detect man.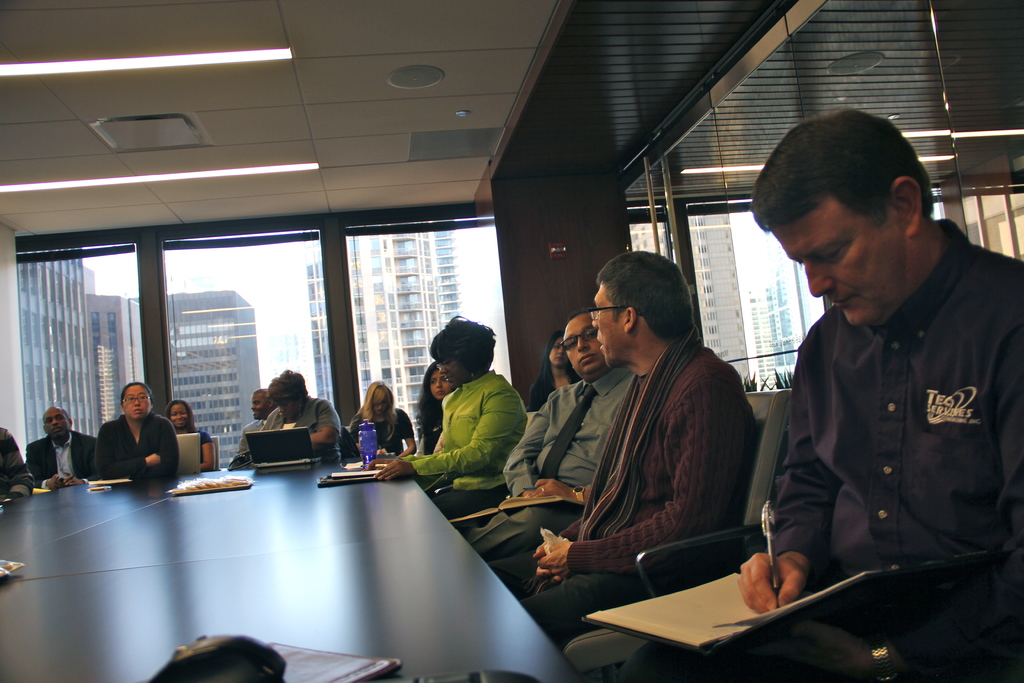
Detected at (467, 313, 634, 584).
